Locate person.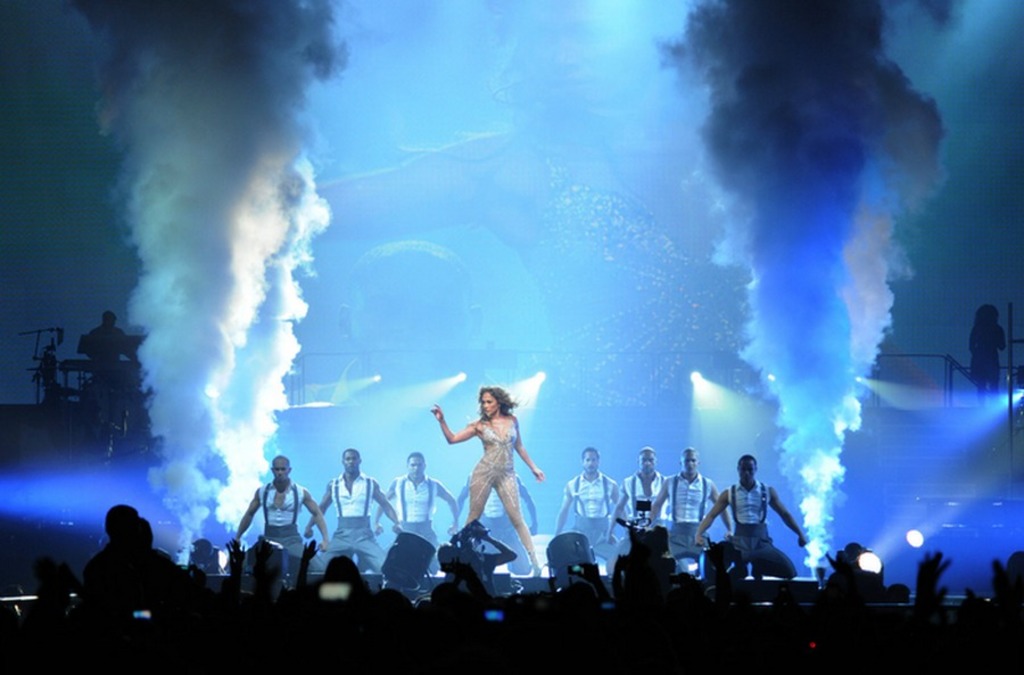
Bounding box: {"x1": 372, "y1": 454, "x2": 454, "y2": 559}.
